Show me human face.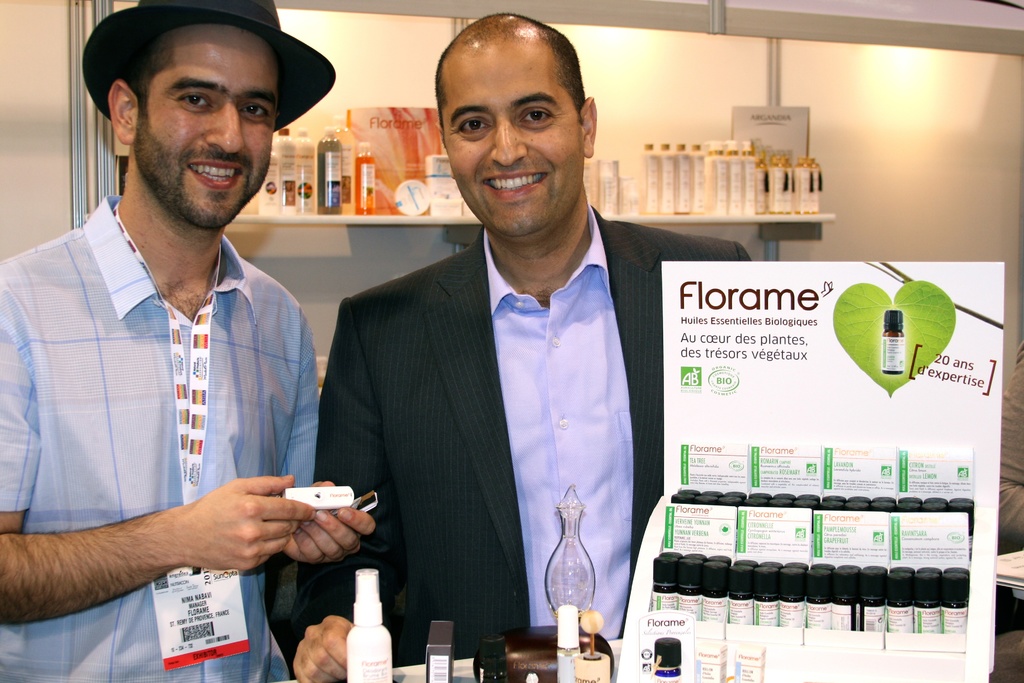
human face is here: x1=135 y1=26 x2=279 y2=230.
